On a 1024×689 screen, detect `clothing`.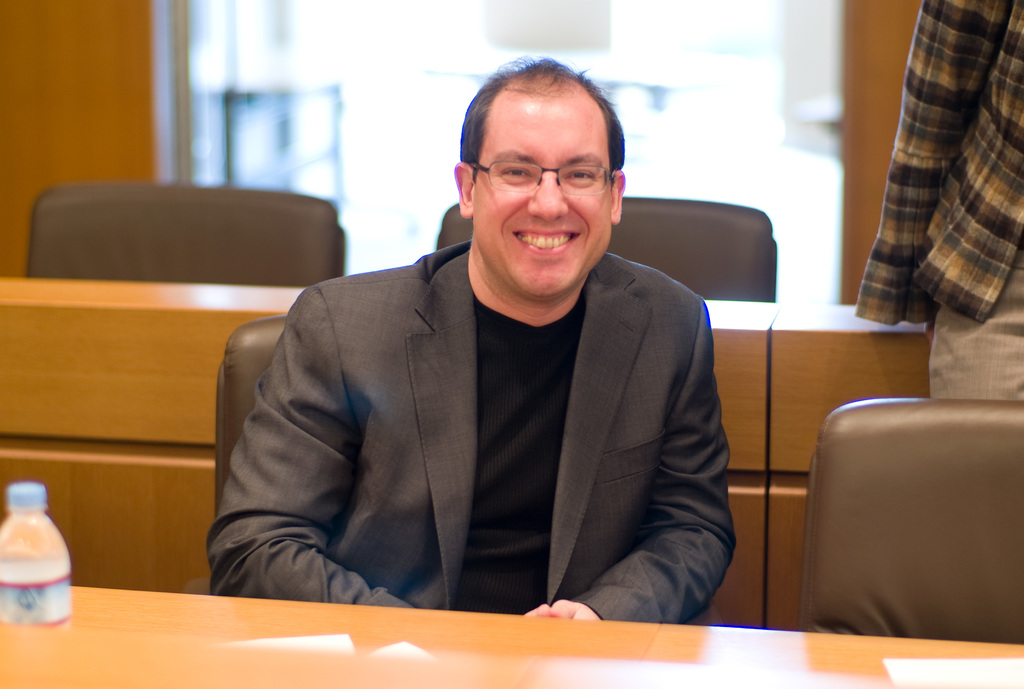
856 0 1023 400.
